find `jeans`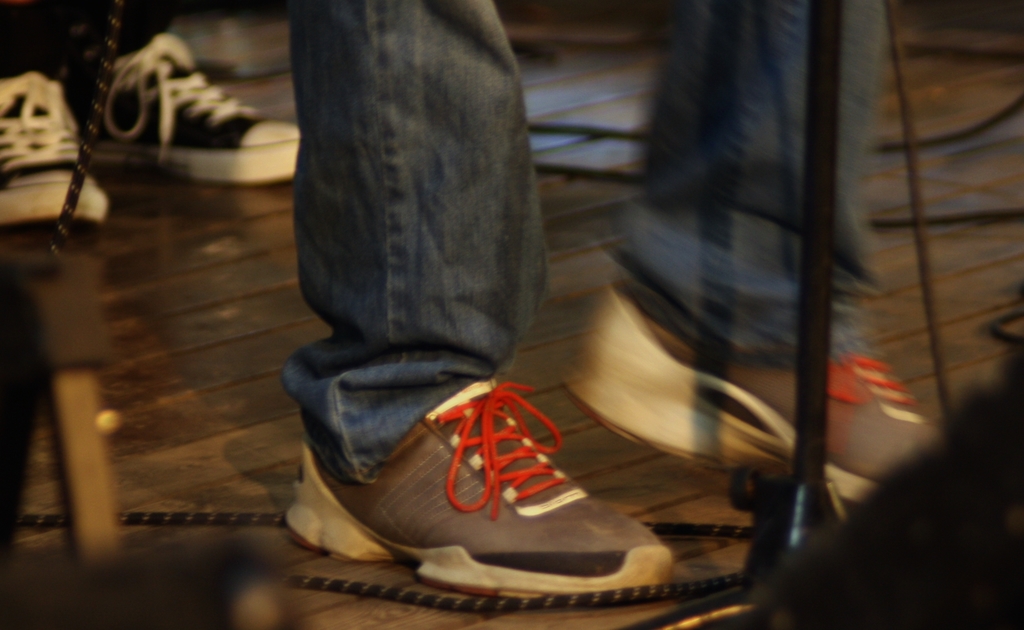
x1=274, y1=0, x2=921, y2=480
